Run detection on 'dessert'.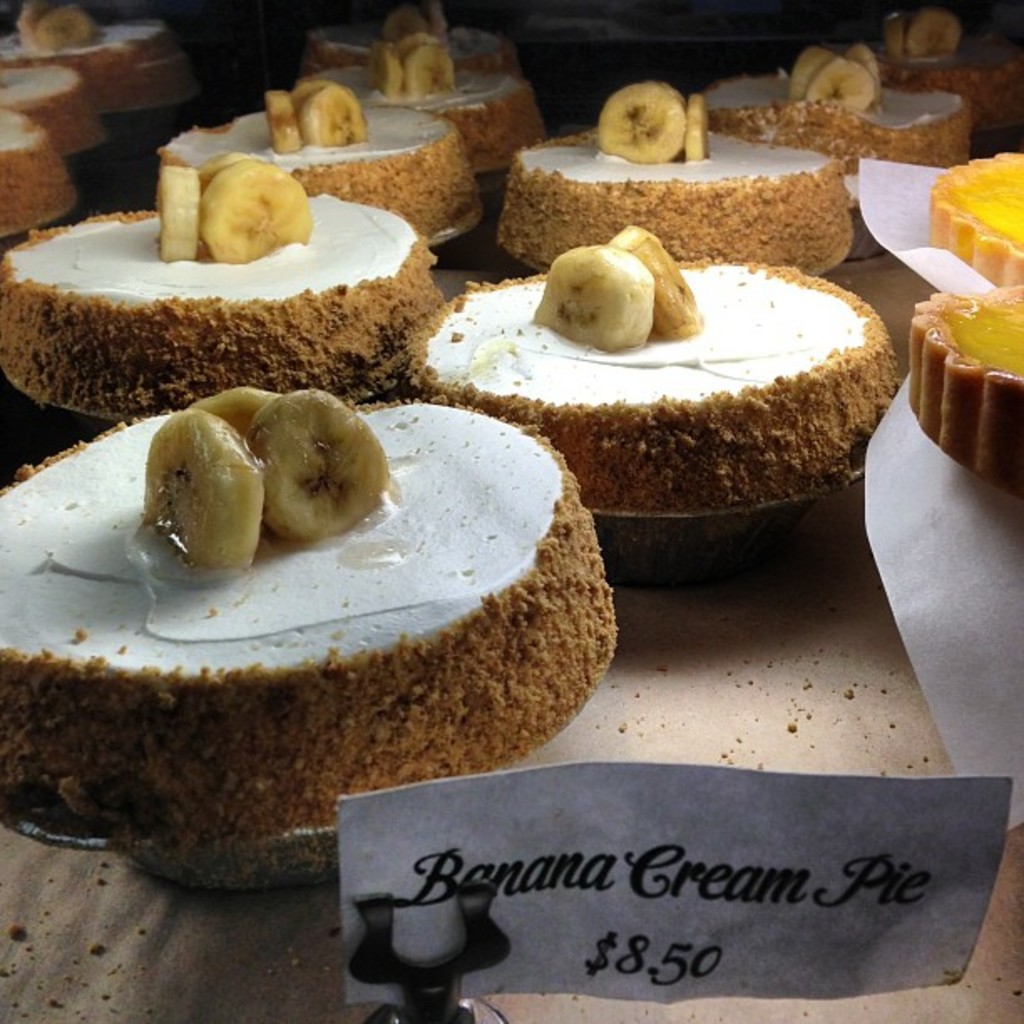
Result: detection(0, 60, 105, 159).
